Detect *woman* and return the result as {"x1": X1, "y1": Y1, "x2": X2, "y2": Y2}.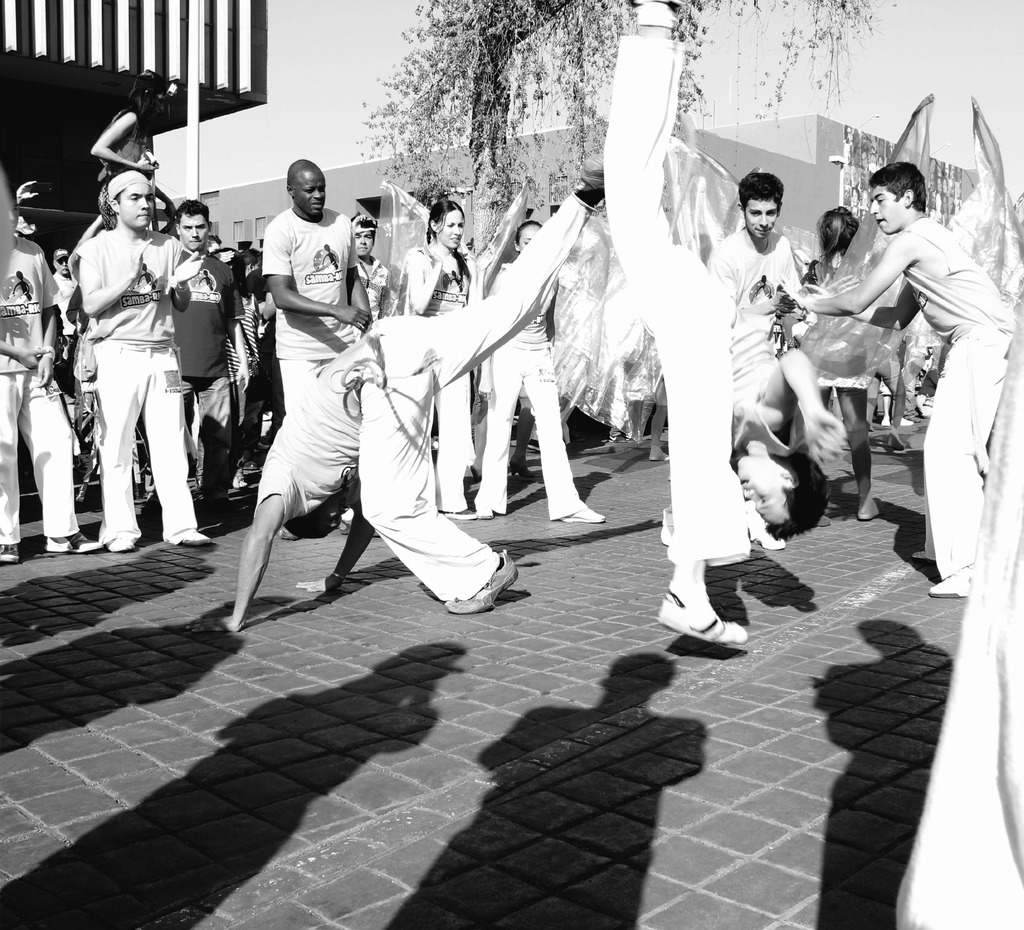
{"x1": 468, "y1": 221, "x2": 604, "y2": 522}.
